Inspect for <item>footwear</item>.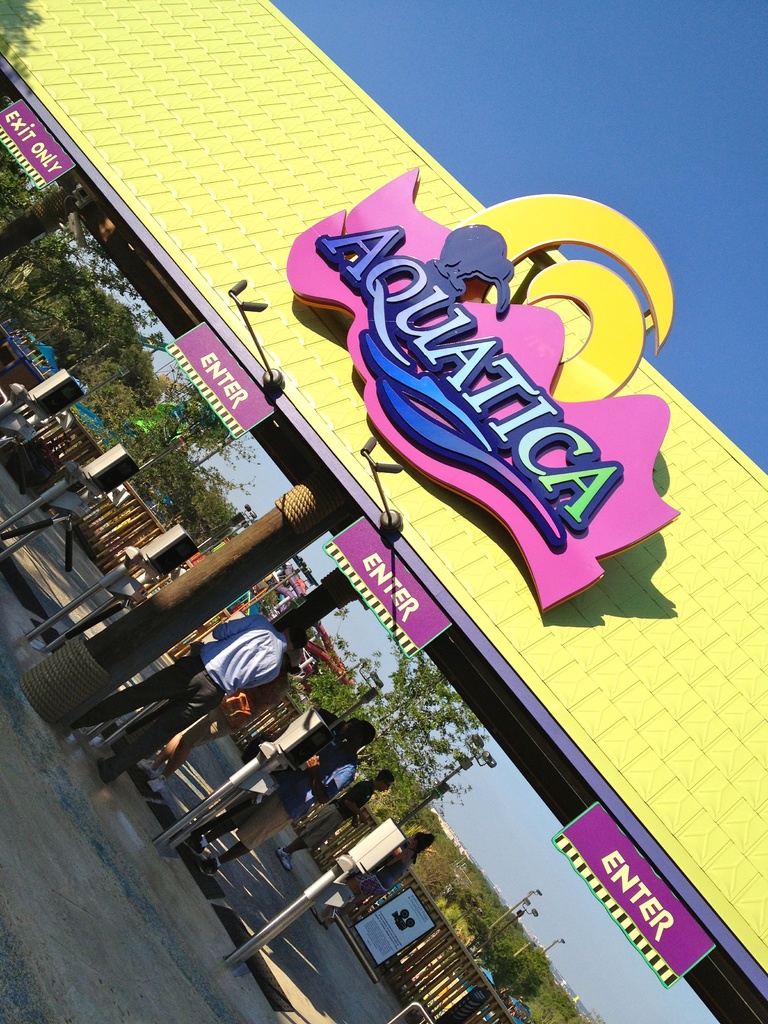
Inspection: (x1=198, y1=858, x2=216, y2=879).
